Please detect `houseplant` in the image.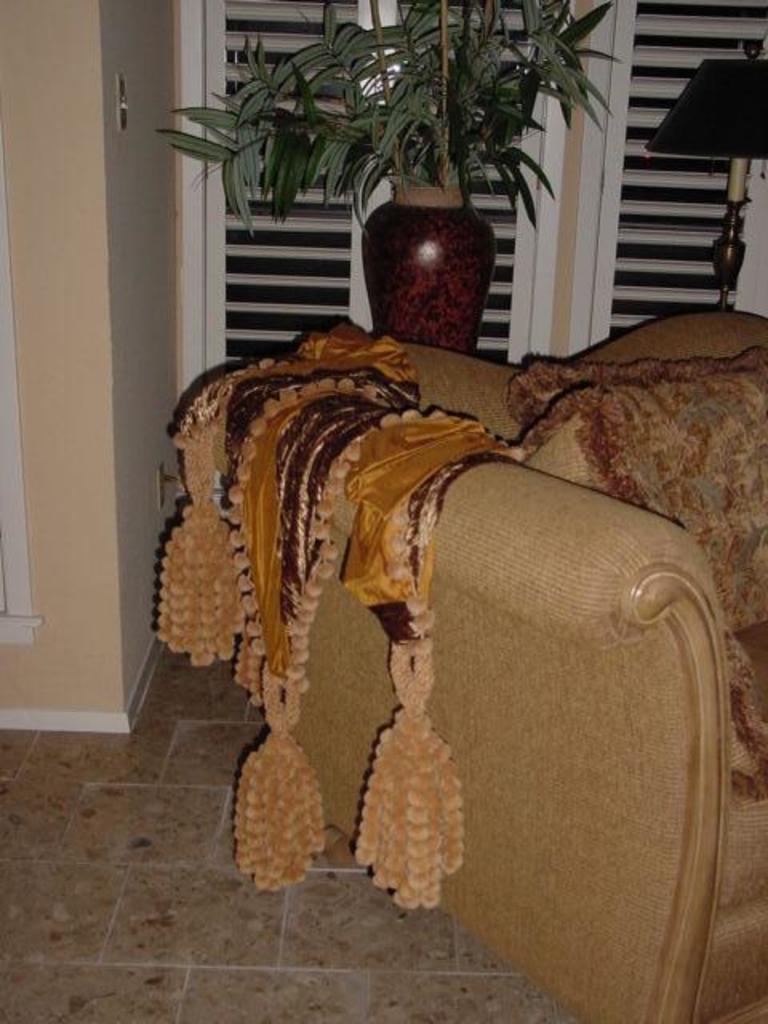
[171,10,611,339].
